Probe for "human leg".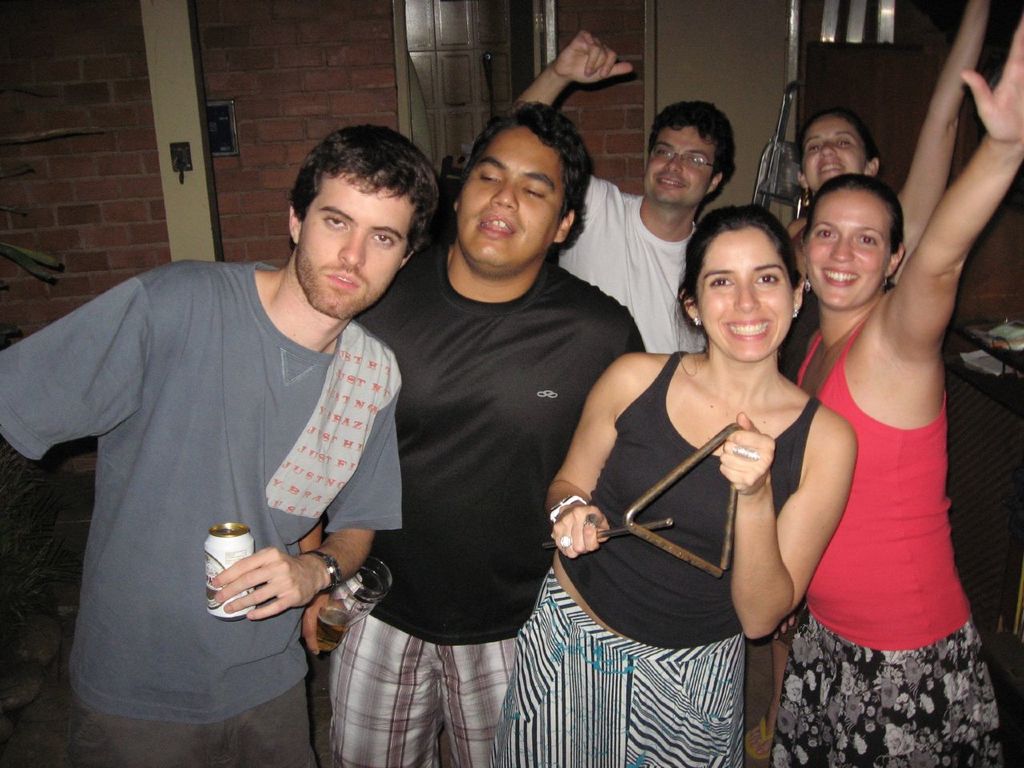
Probe result: box=[782, 610, 879, 767].
